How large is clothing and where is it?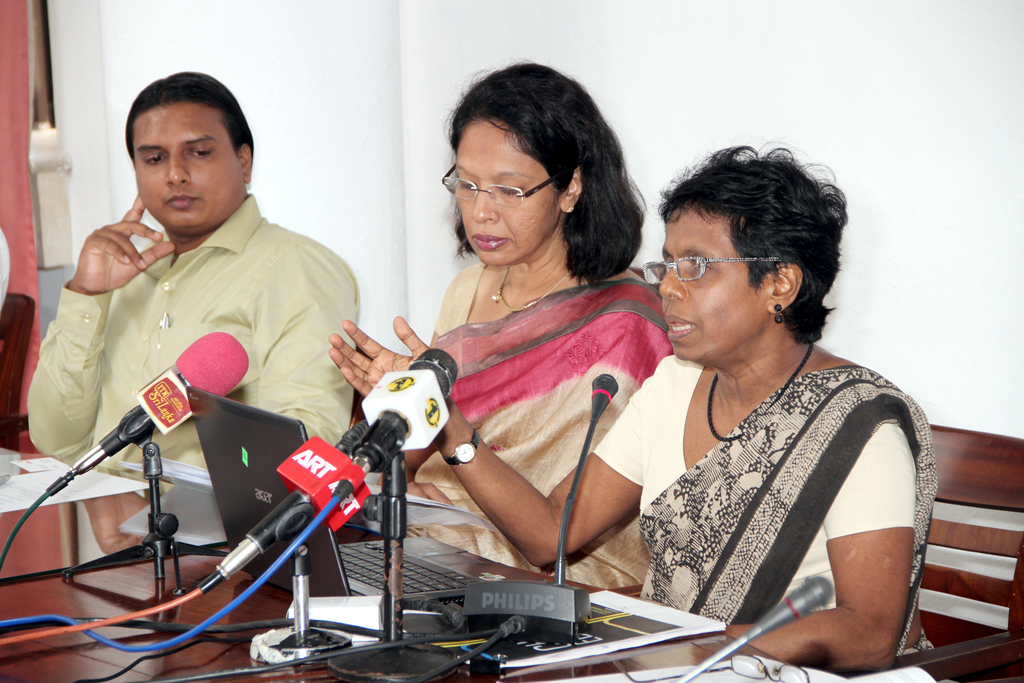
Bounding box: bbox(623, 305, 940, 667).
